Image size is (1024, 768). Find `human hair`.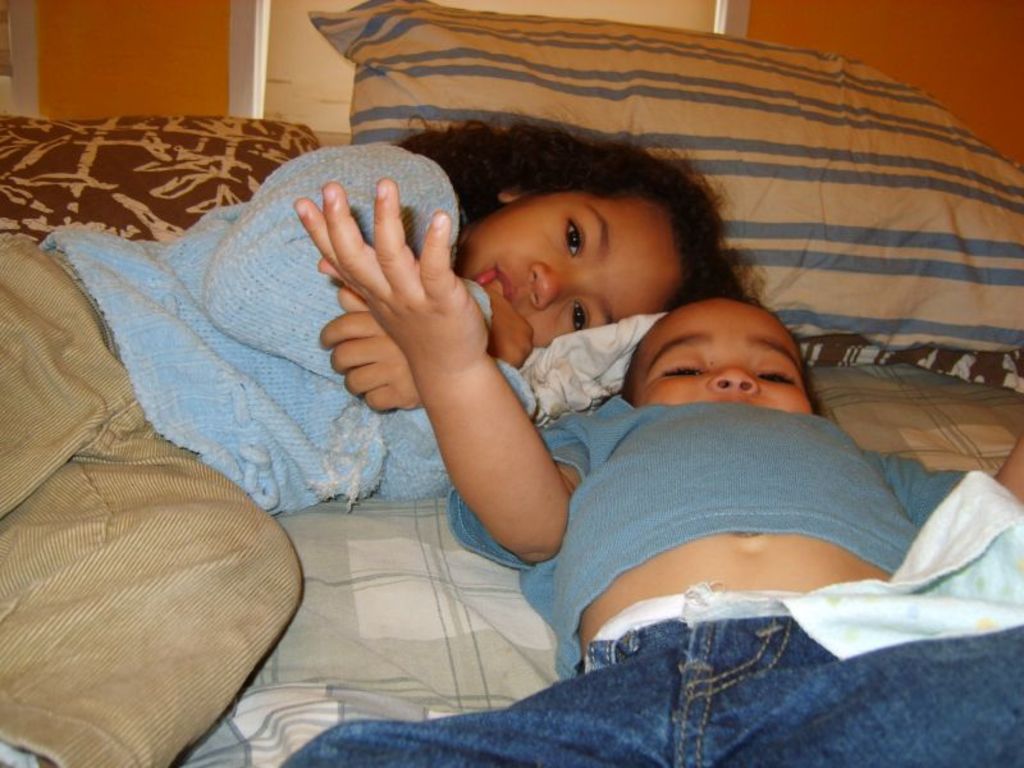
{"left": 429, "top": 123, "right": 739, "bottom": 356}.
